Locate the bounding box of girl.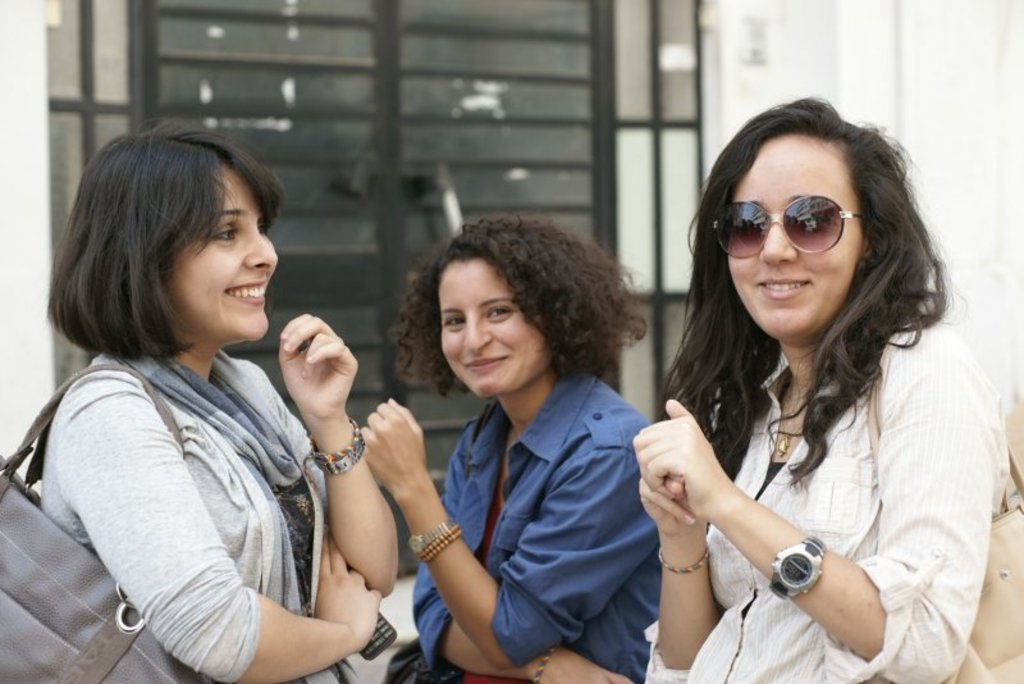
Bounding box: rect(634, 94, 1004, 683).
